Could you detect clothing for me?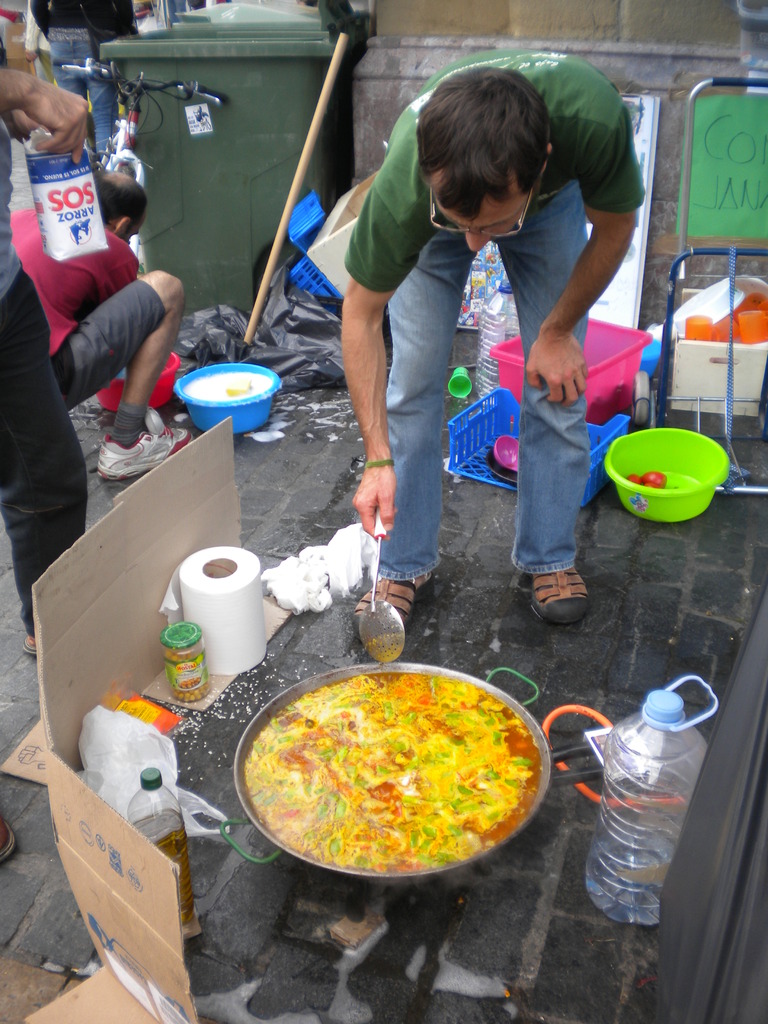
Detection result: {"x1": 343, "y1": 45, "x2": 655, "y2": 593}.
